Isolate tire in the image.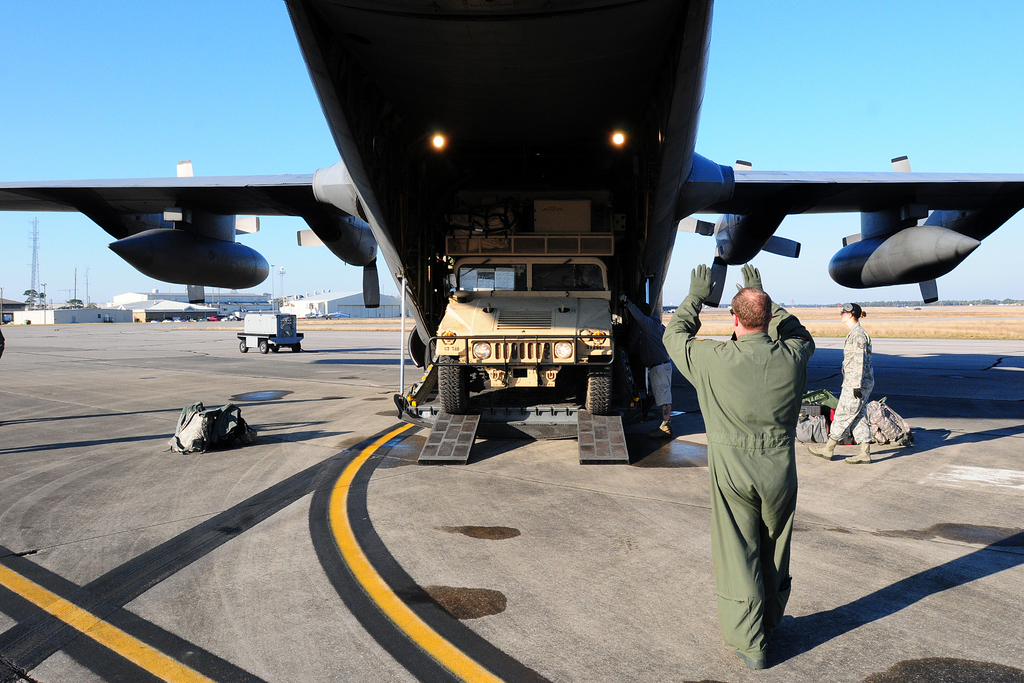
Isolated region: (left=256, top=338, right=271, bottom=354).
